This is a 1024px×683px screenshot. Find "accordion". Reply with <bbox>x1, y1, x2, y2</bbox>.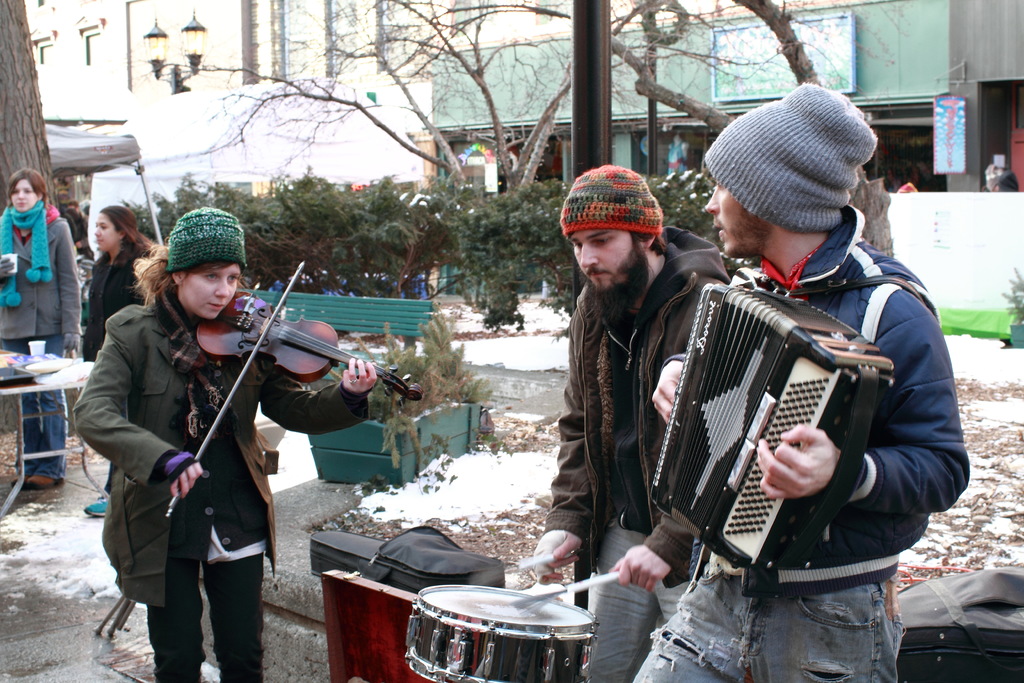
<bbox>648, 261, 898, 605</bbox>.
